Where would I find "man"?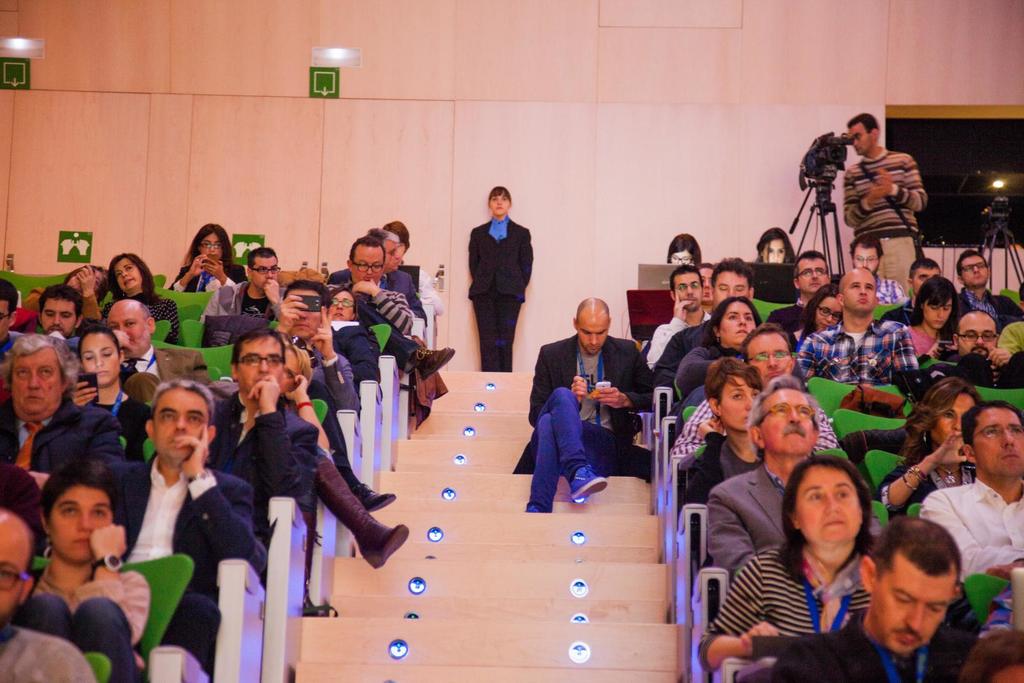
At BBox(458, 187, 541, 374).
